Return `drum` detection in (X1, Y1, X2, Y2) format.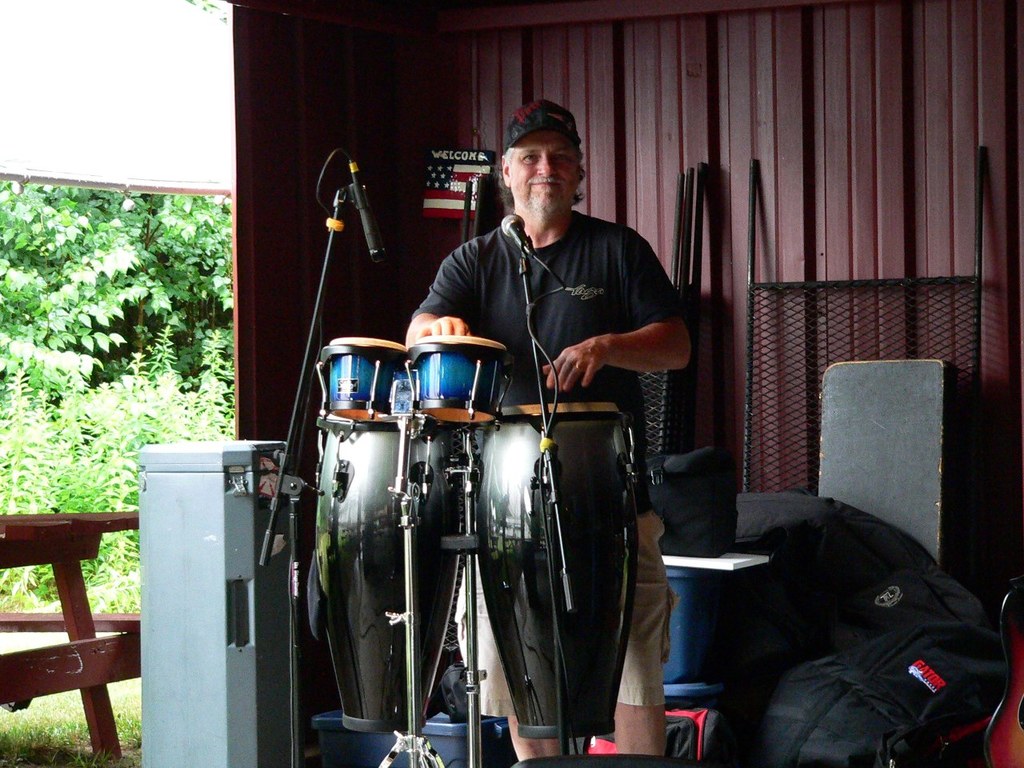
(318, 330, 422, 424).
